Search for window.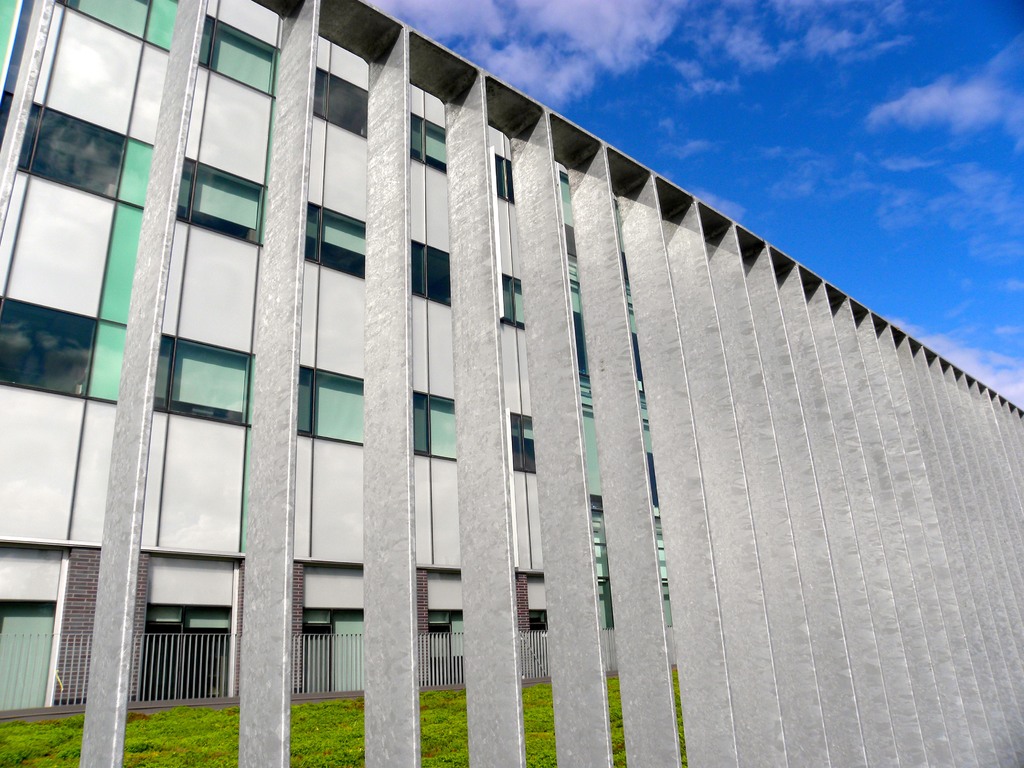
Found at (x1=159, y1=338, x2=253, y2=424).
